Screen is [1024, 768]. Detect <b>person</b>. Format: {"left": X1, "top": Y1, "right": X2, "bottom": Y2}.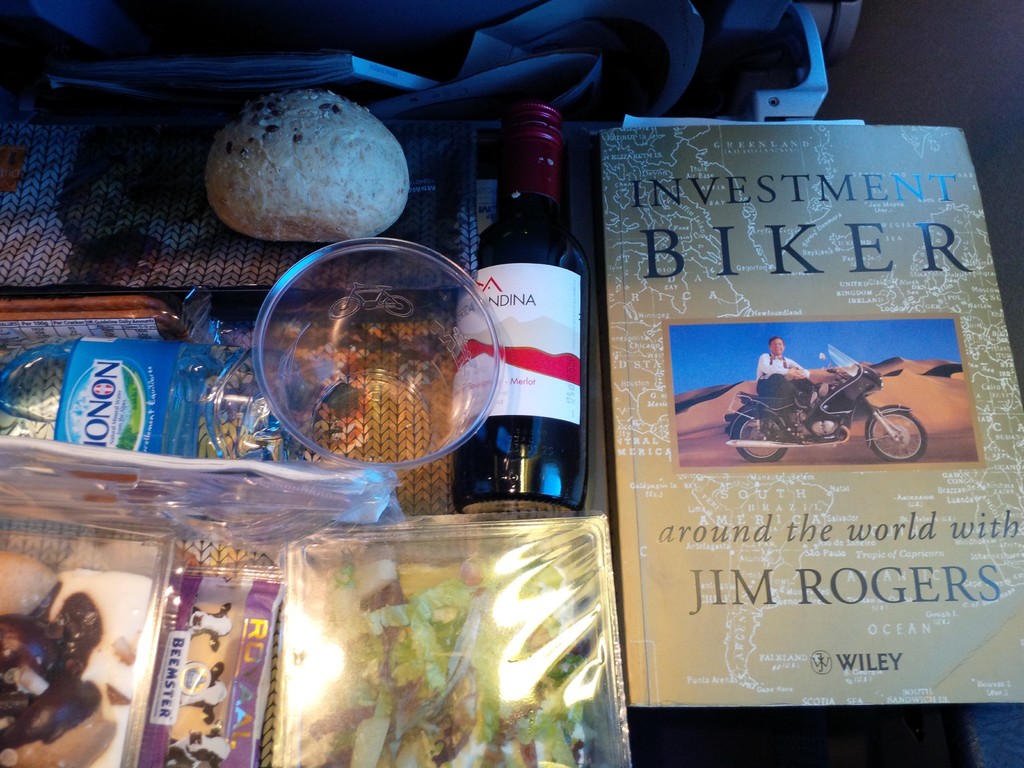
{"left": 754, "top": 336, "right": 828, "bottom": 405}.
